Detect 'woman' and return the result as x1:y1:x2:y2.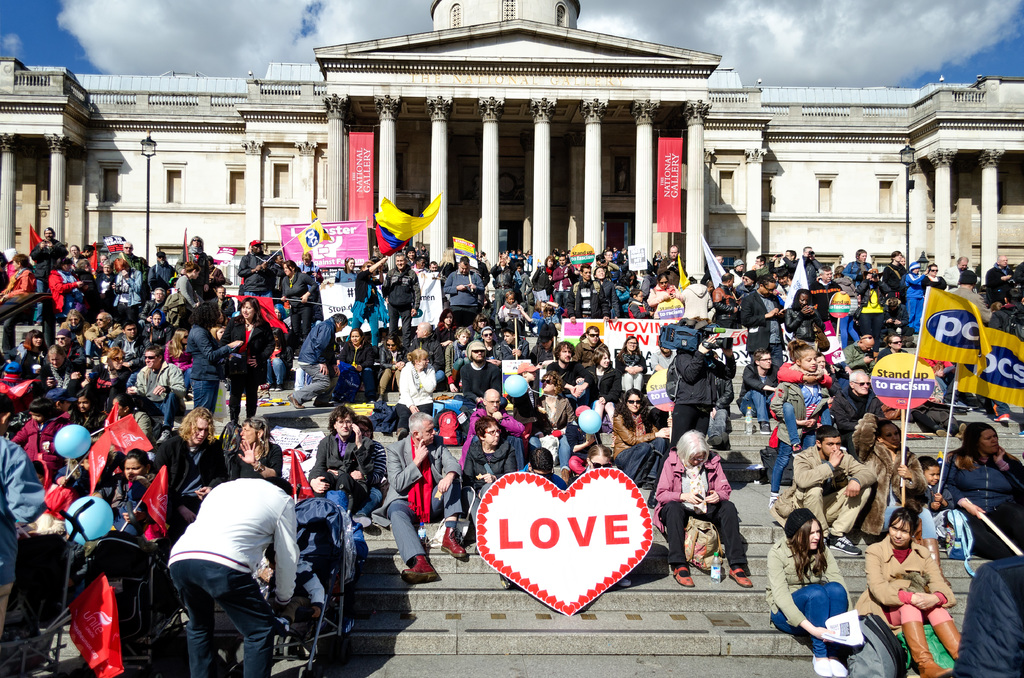
572:445:653:593.
